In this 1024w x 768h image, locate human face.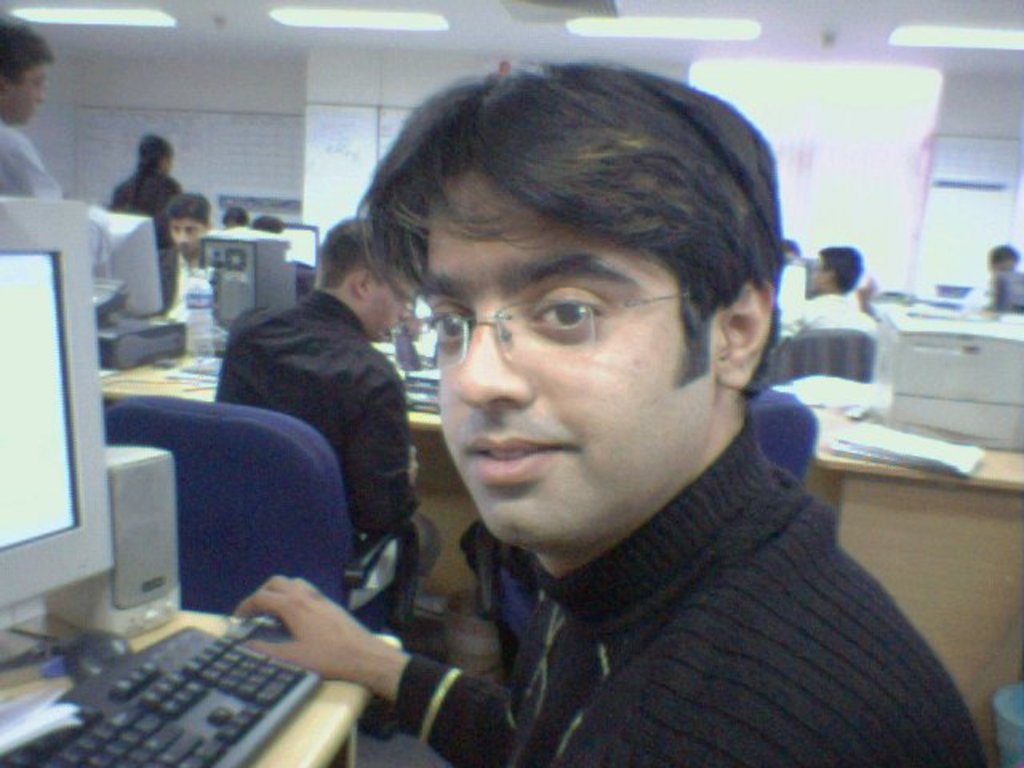
Bounding box: bbox=(11, 62, 51, 123).
